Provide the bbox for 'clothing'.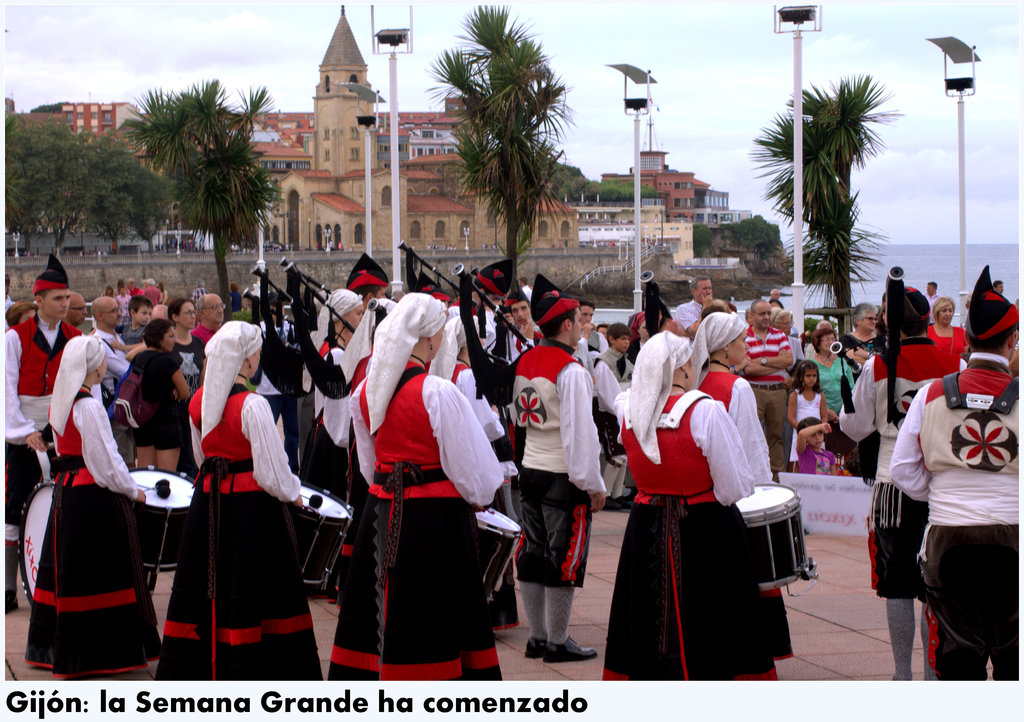
box(175, 332, 207, 407).
